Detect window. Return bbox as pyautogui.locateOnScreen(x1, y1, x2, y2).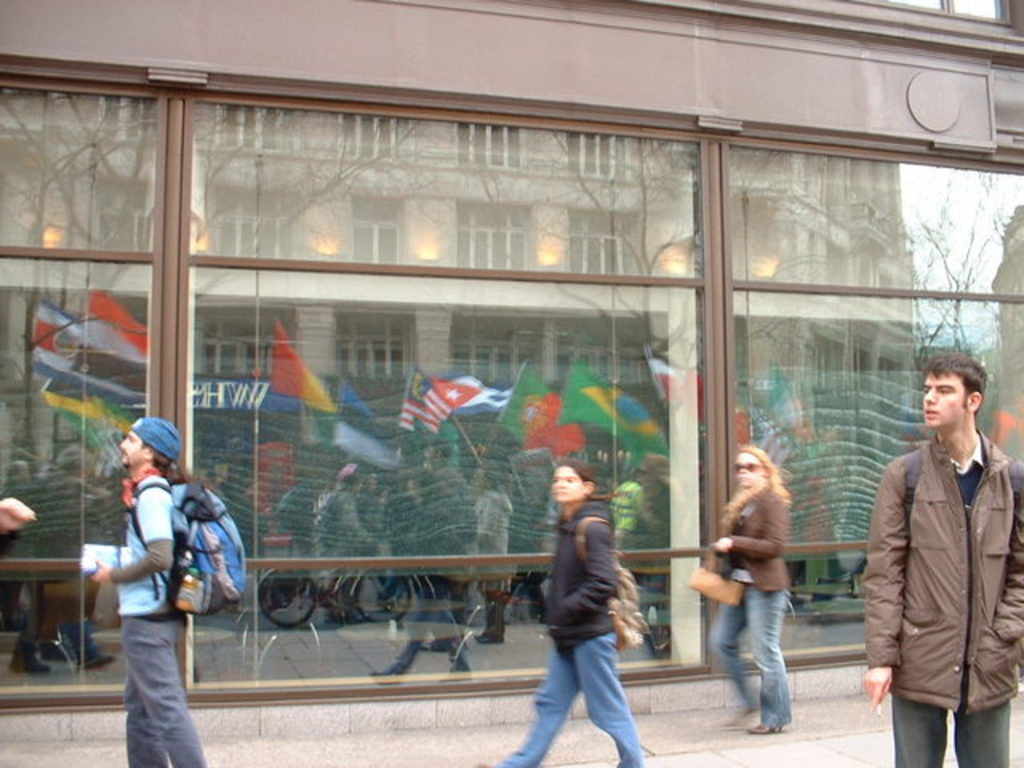
pyautogui.locateOnScreen(189, 266, 699, 688).
